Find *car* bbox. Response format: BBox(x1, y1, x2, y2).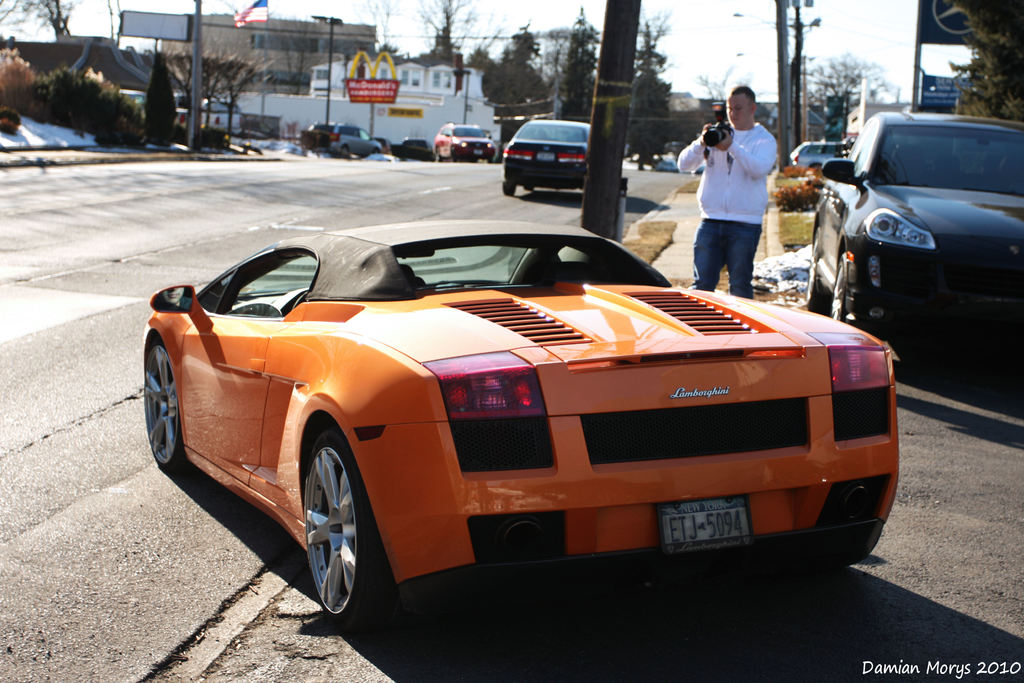
BBox(295, 123, 379, 165).
